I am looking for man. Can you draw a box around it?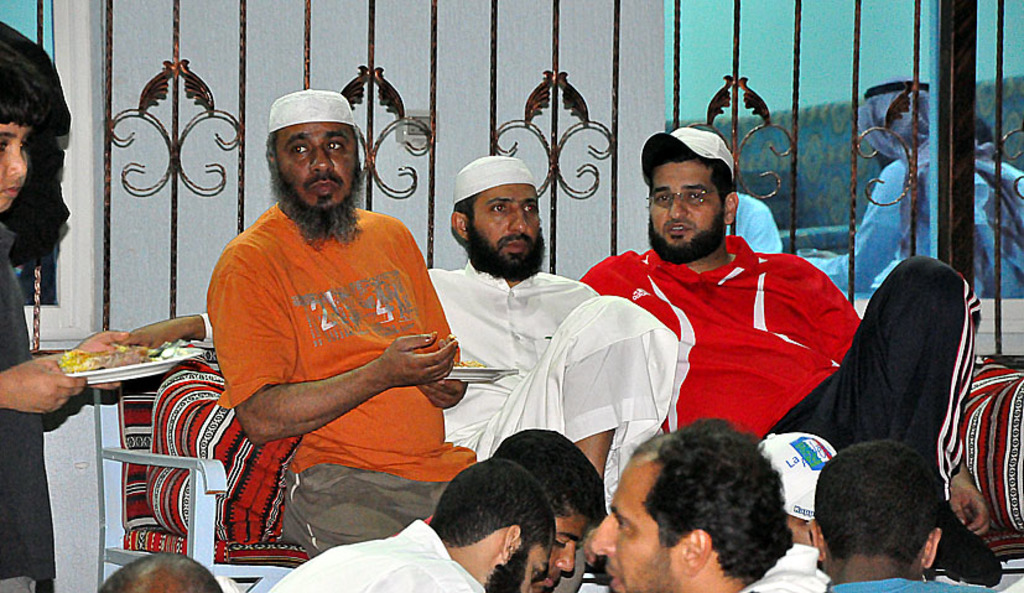
Sure, the bounding box is l=613, t=418, r=796, b=592.
